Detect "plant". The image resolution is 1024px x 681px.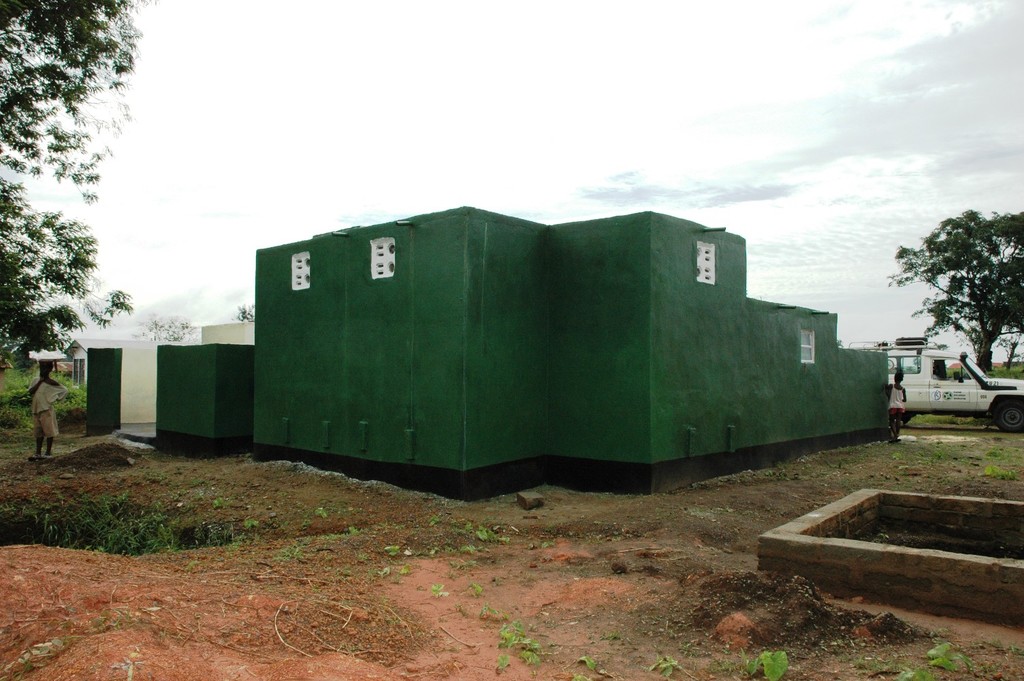
x1=953 y1=648 x2=972 y2=671.
